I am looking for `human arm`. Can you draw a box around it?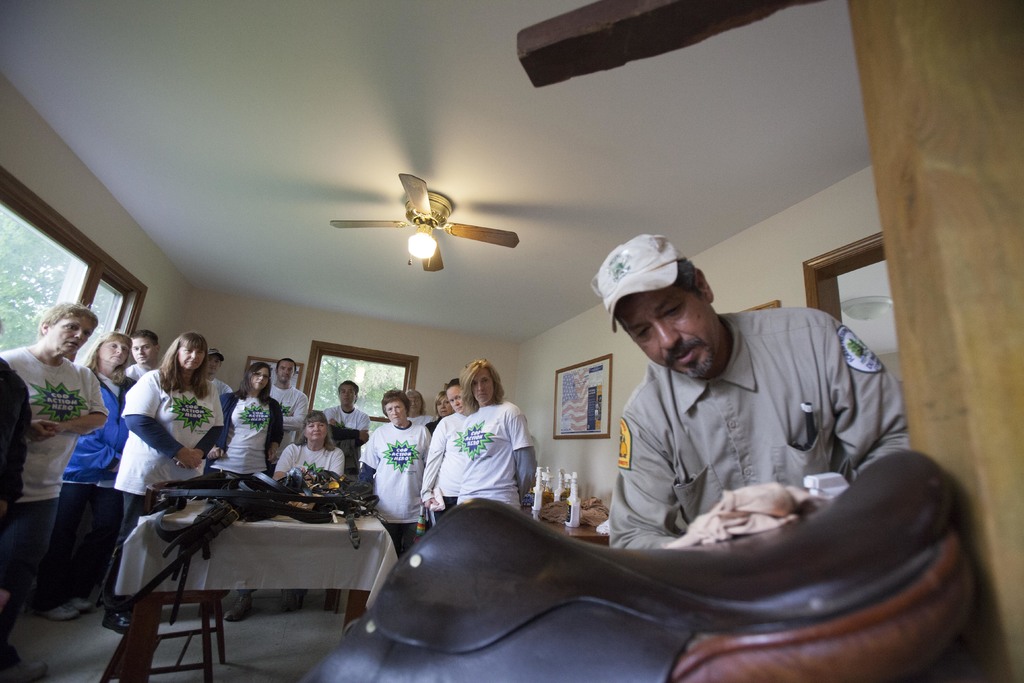
Sure, the bounding box is {"x1": 205, "y1": 397, "x2": 235, "y2": 460}.
